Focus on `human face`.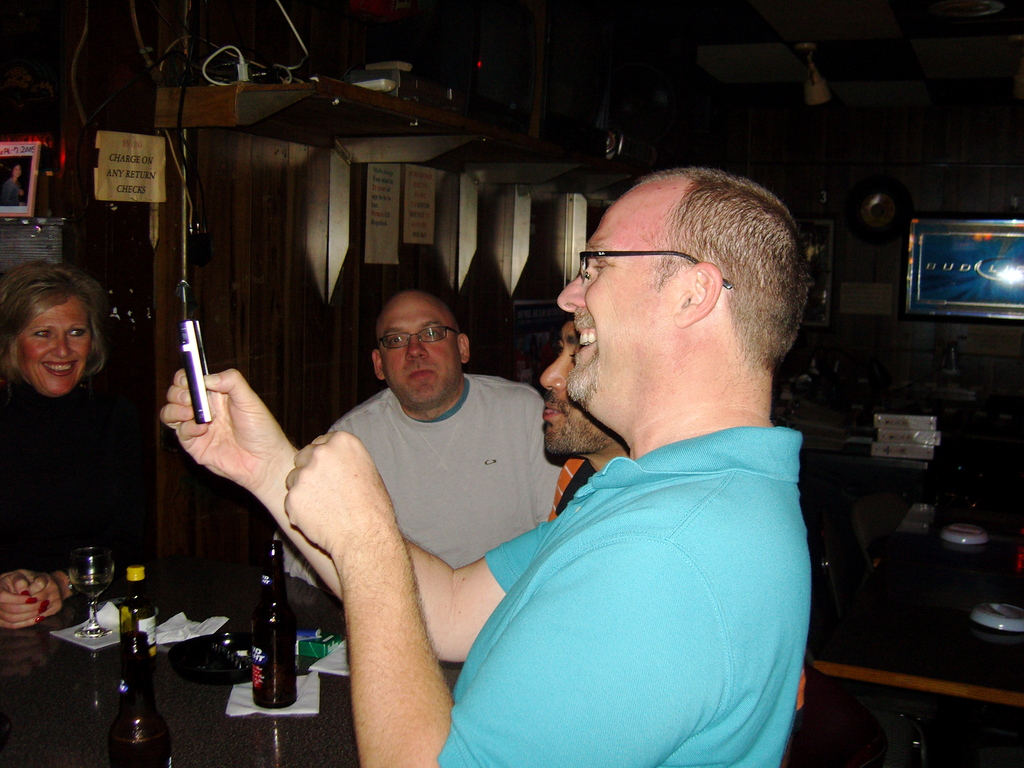
Focused at x1=554, y1=192, x2=682, y2=408.
